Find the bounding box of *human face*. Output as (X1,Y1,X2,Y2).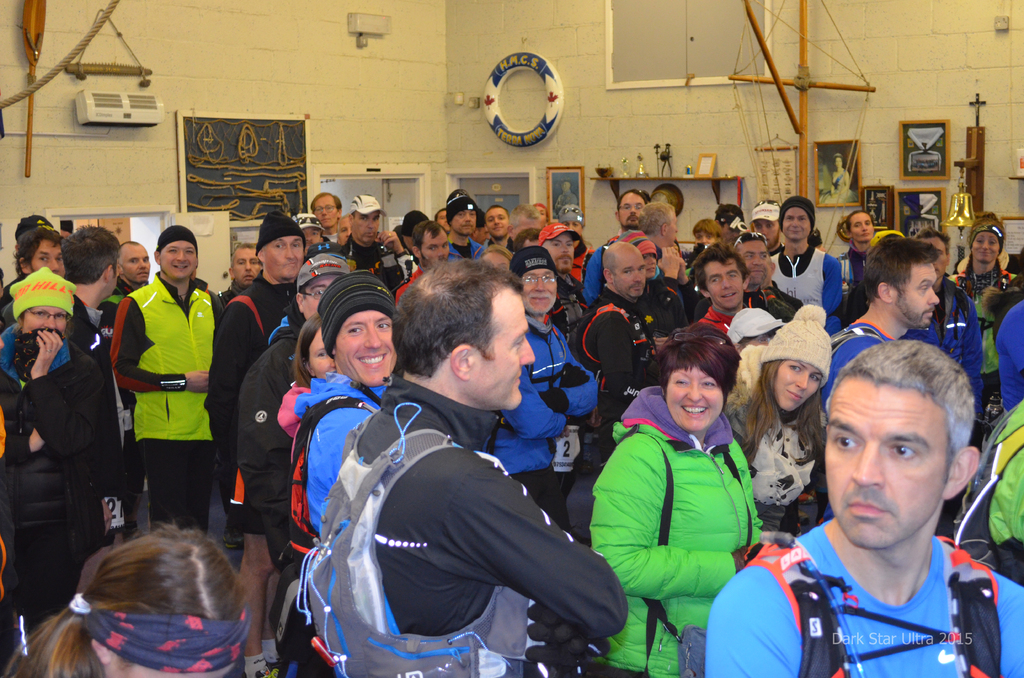
(420,234,446,264).
